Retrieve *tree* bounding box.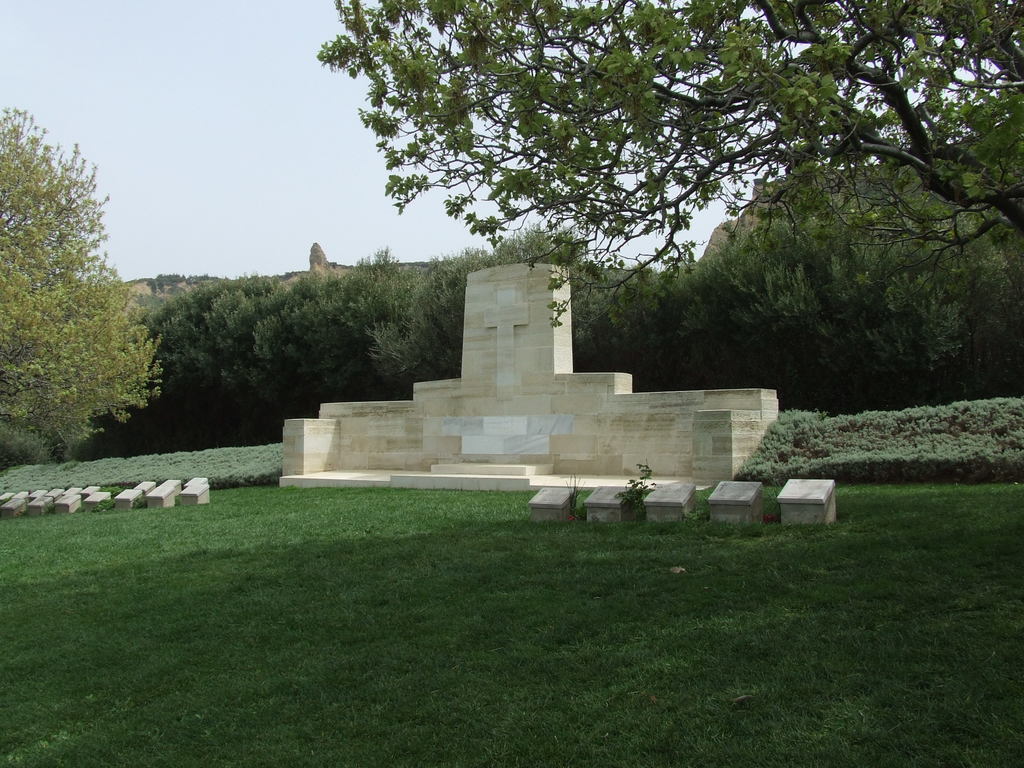
Bounding box: <bbox>8, 114, 148, 481</bbox>.
